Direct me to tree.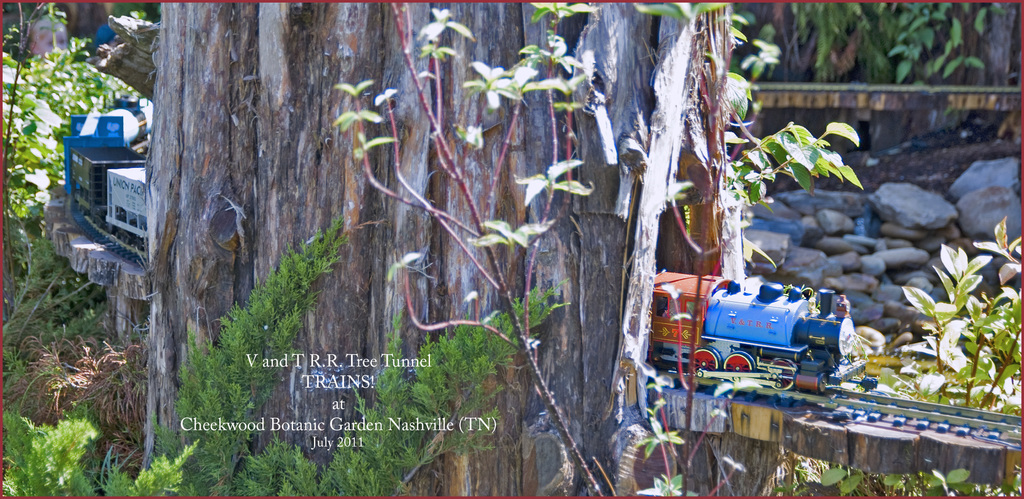
Direction: detection(99, 0, 746, 498).
